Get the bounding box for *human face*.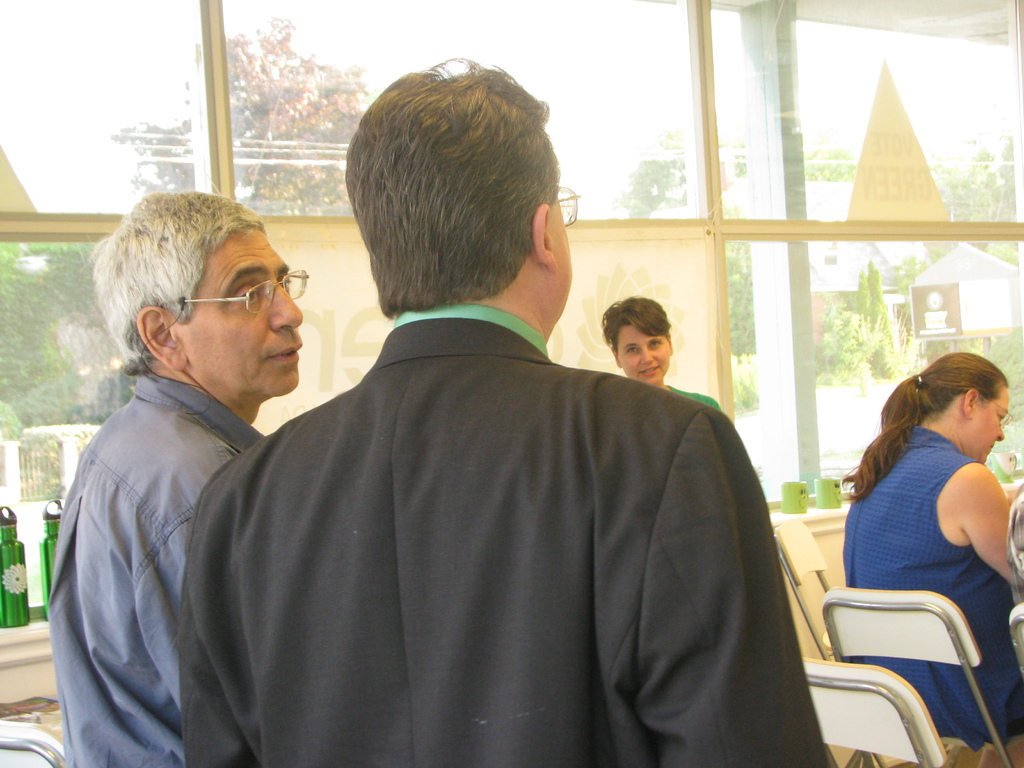
l=963, t=384, r=1010, b=463.
